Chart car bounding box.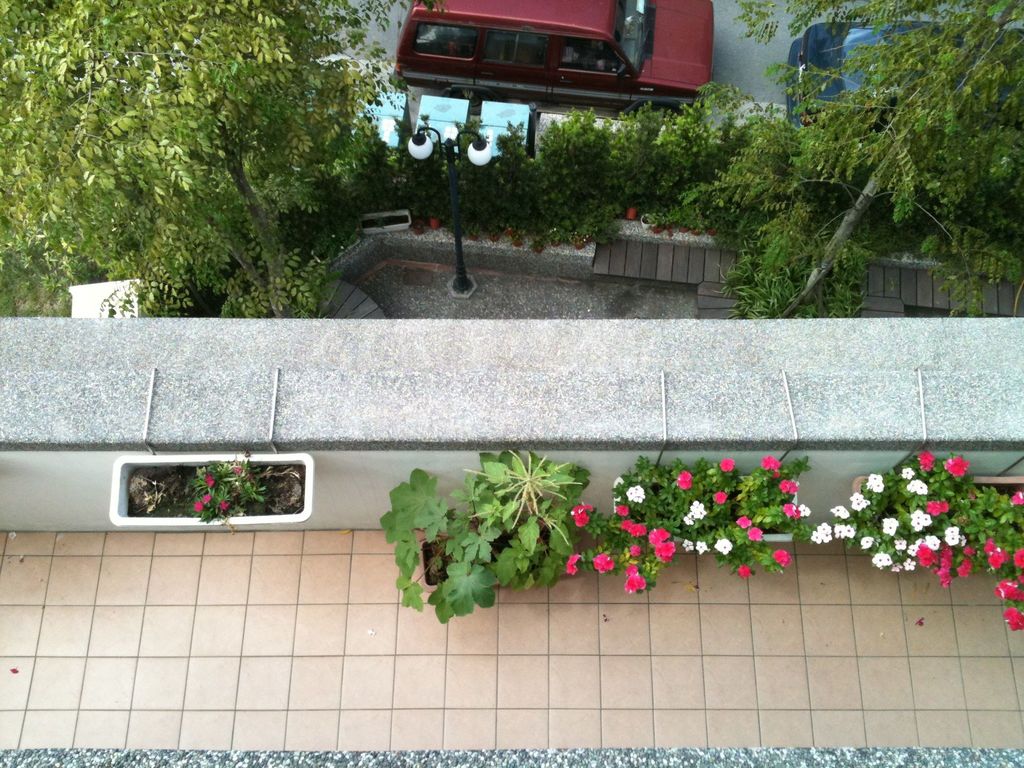
Charted: bbox(387, 0, 715, 120).
